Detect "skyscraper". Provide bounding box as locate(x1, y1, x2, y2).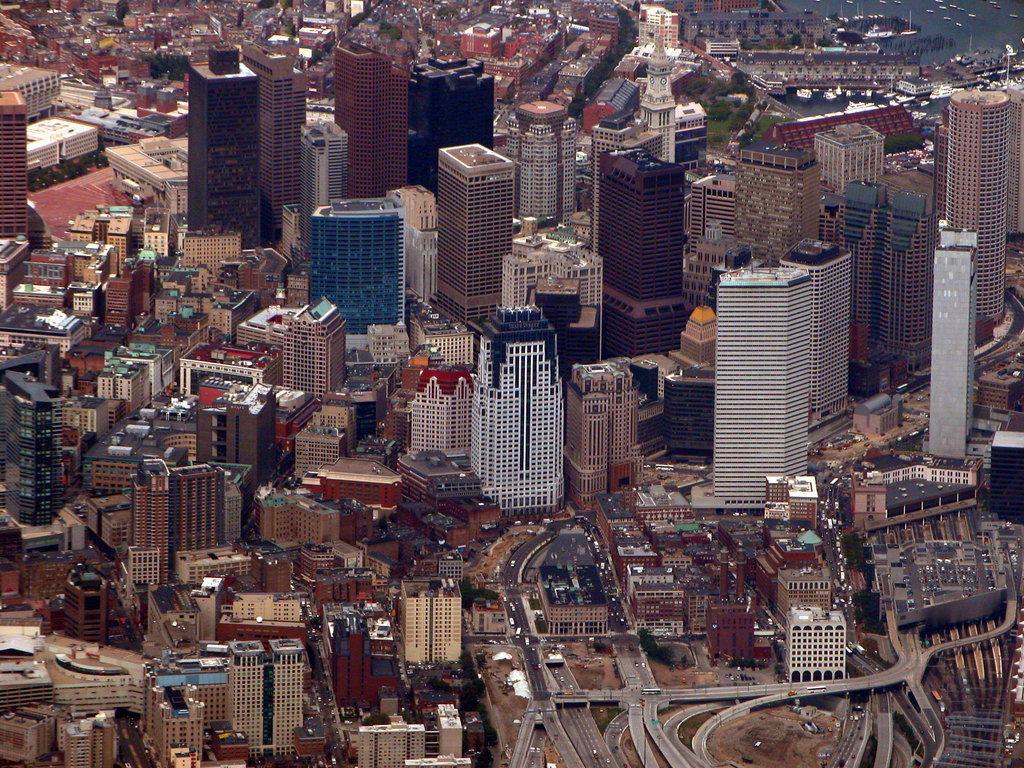
locate(178, 38, 268, 252).
